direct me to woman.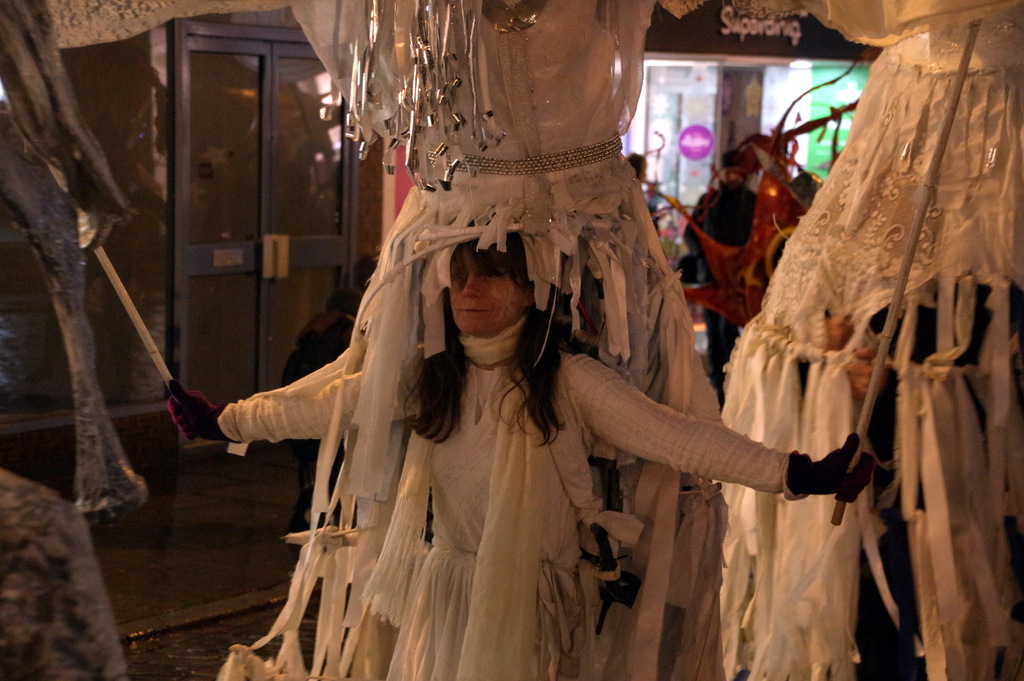
Direction: 208/56/771/647.
